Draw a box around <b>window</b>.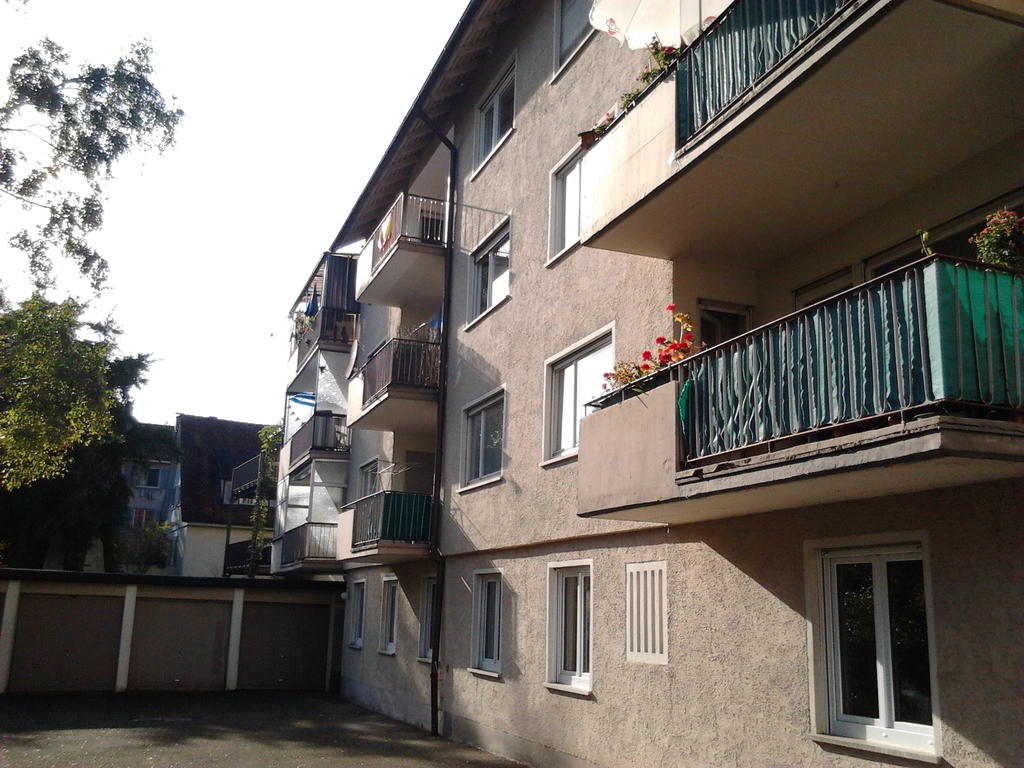
(382, 583, 397, 652).
